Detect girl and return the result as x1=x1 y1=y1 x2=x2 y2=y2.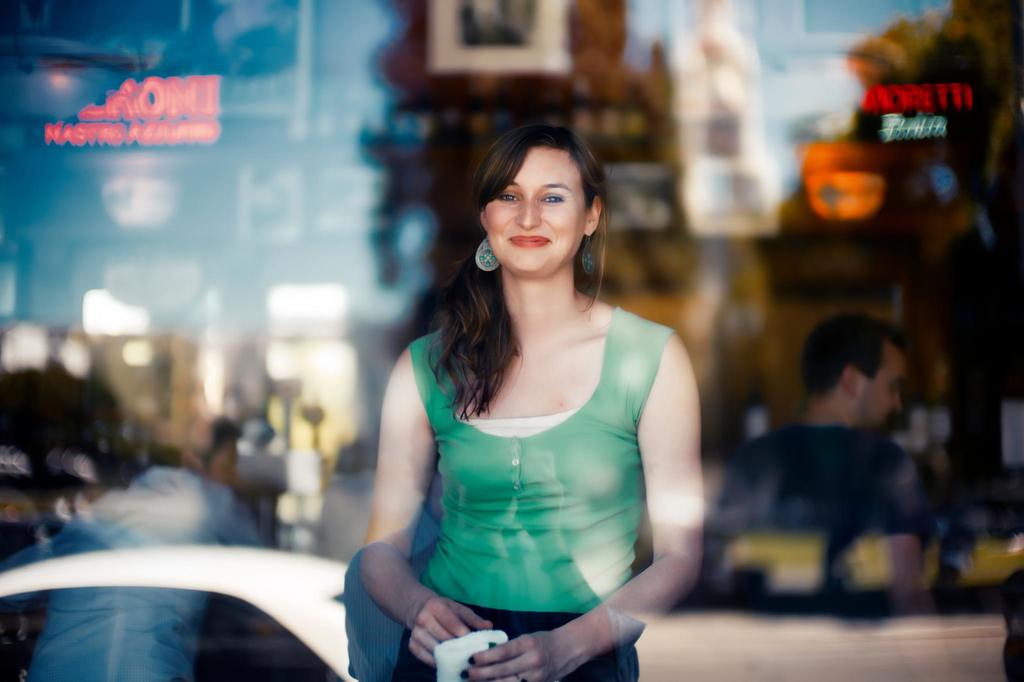
x1=357 y1=123 x2=705 y2=681.
